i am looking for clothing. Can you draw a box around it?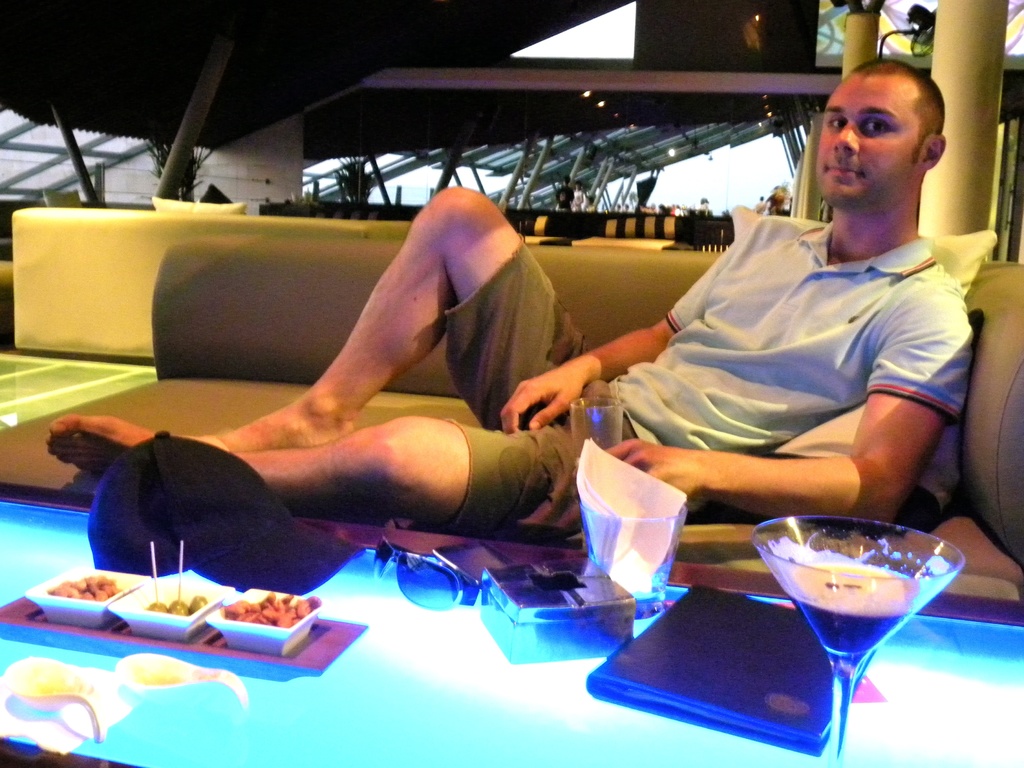
Sure, the bounding box is [558, 185, 573, 209].
